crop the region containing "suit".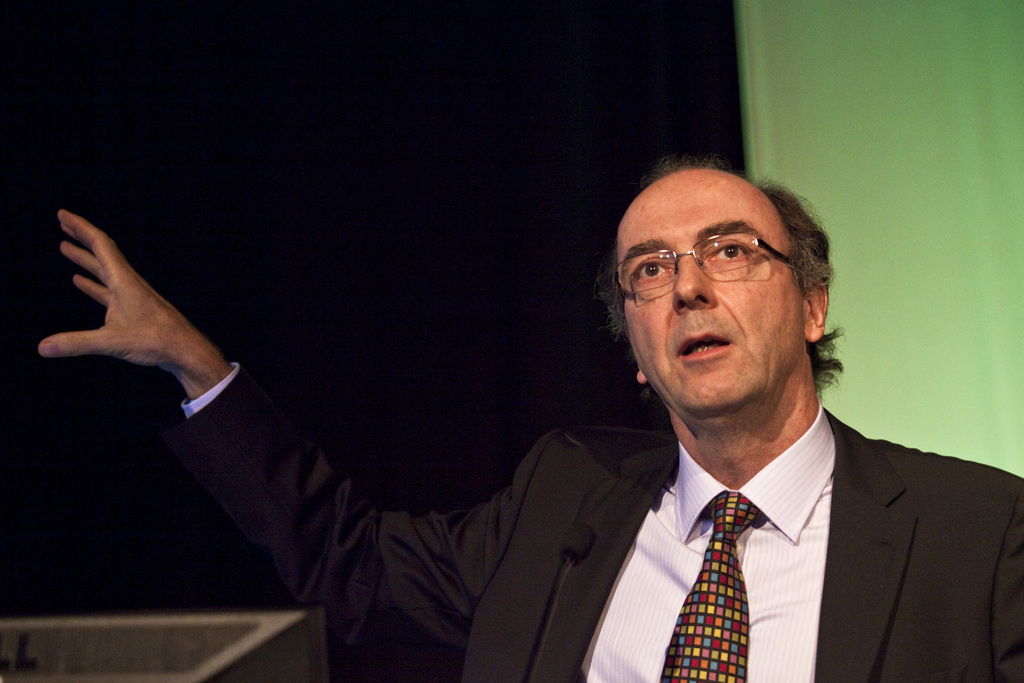
Crop region: {"left": 175, "top": 359, "right": 1022, "bottom": 682}.
